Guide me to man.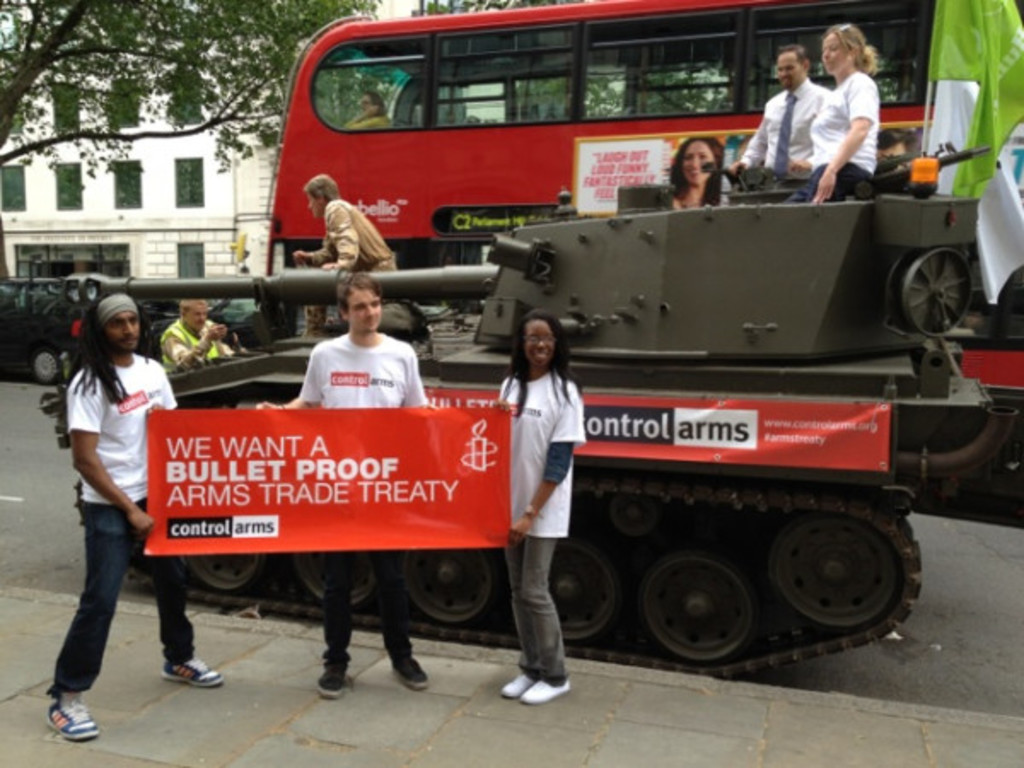
Guidance: pyautogui.locateOnScreen(167, 300, 237, 372).
